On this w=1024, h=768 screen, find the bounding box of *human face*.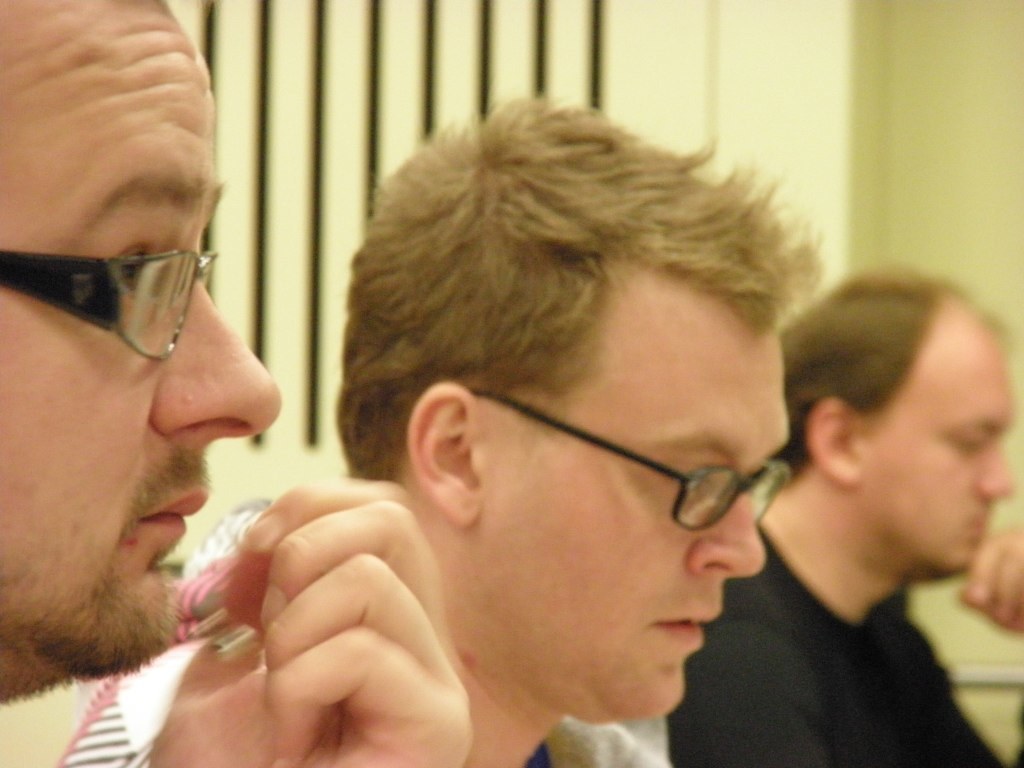
Bounding box: pyautogui.locateOnScreen(859, 292, 1011, 577).
